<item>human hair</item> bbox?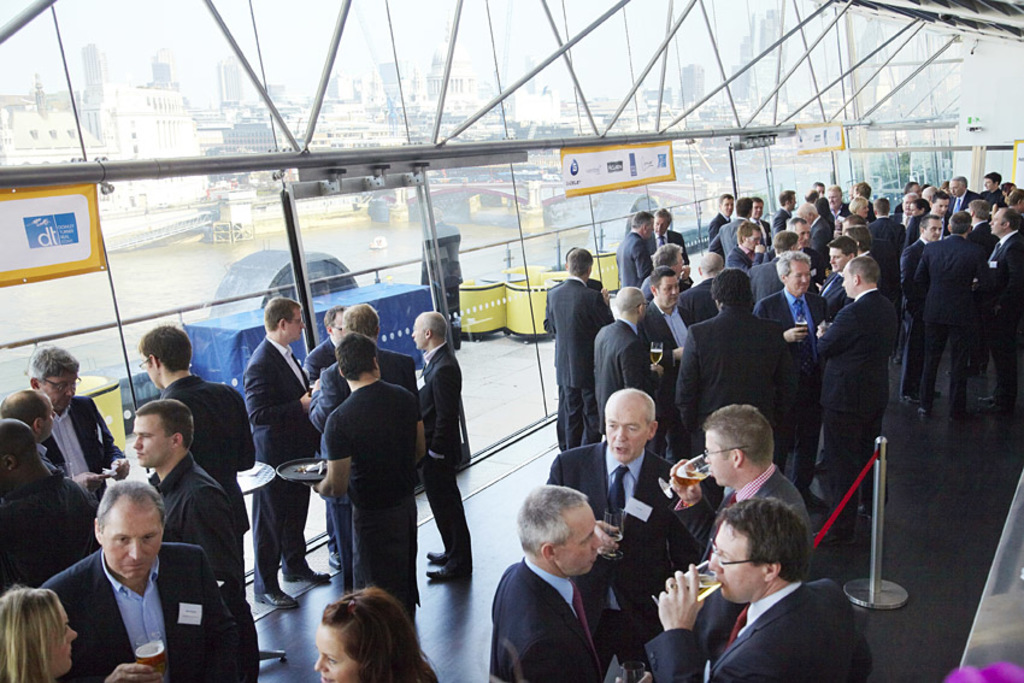
pyautogui.locateOnScreen(420, 312, 448, 342)
